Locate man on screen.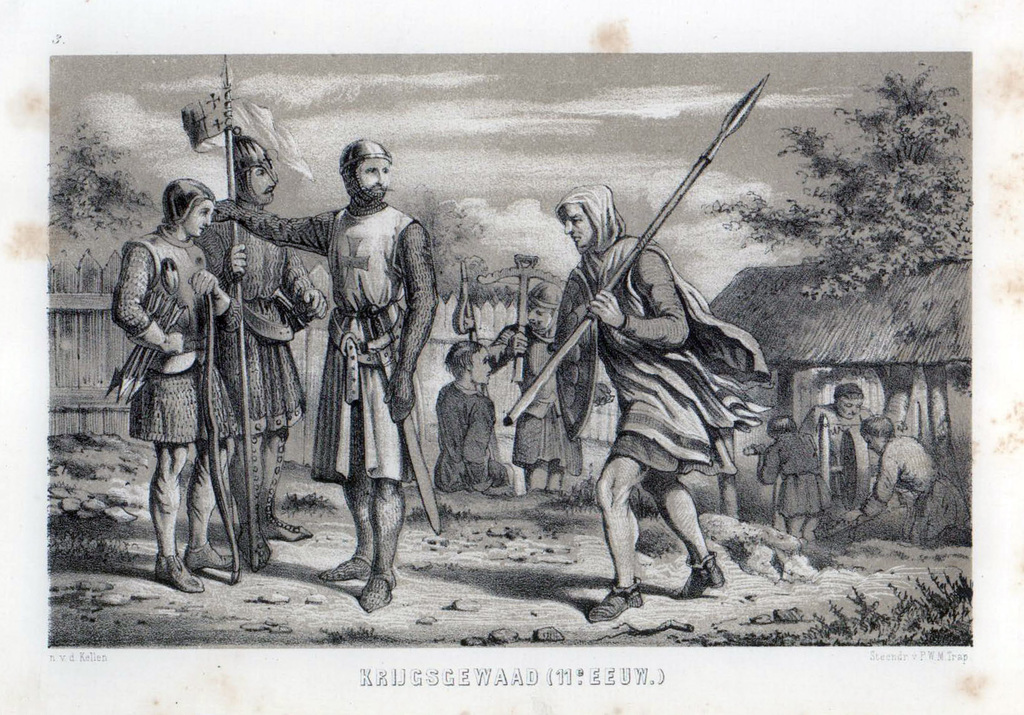
On screen at box(433, 336, 530, 499).
